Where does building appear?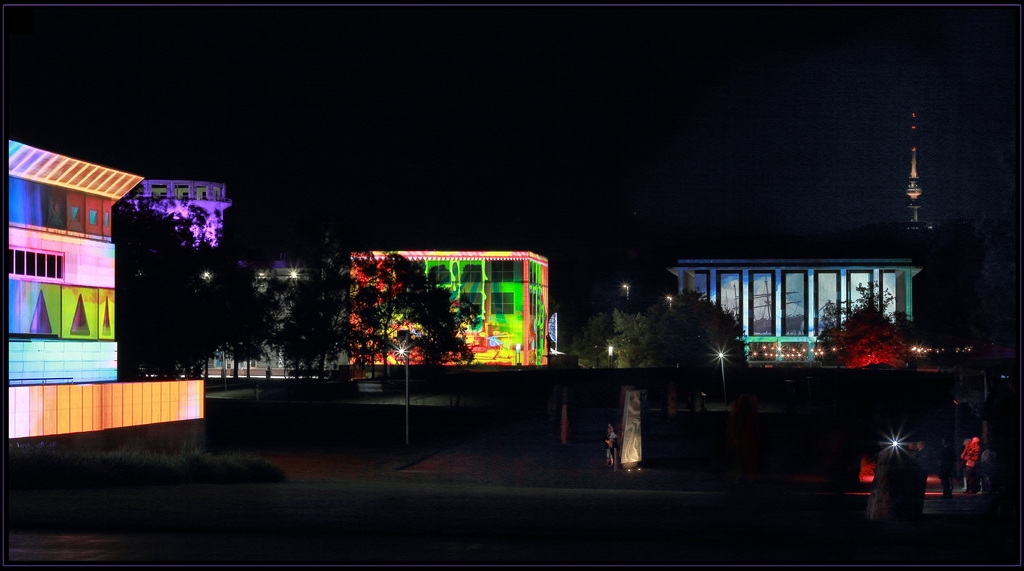
Appears at Rect(353, 252, 548, 368).
